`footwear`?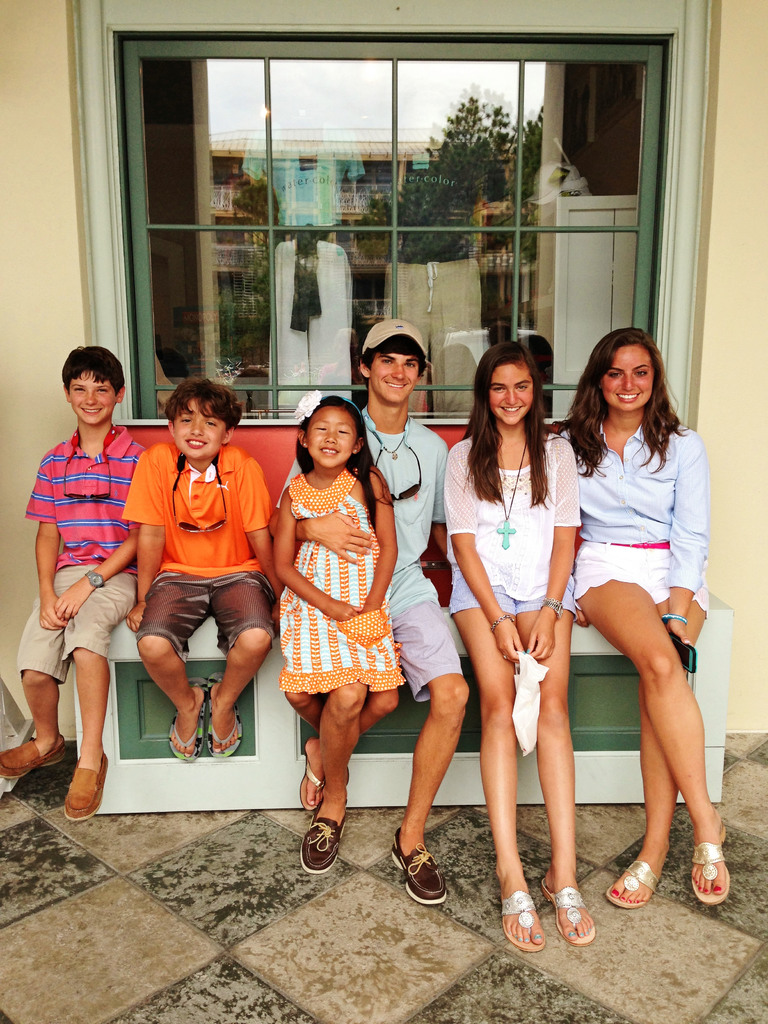
{"left": 298, "top": 804, "right": 349, "bottom": 871}
